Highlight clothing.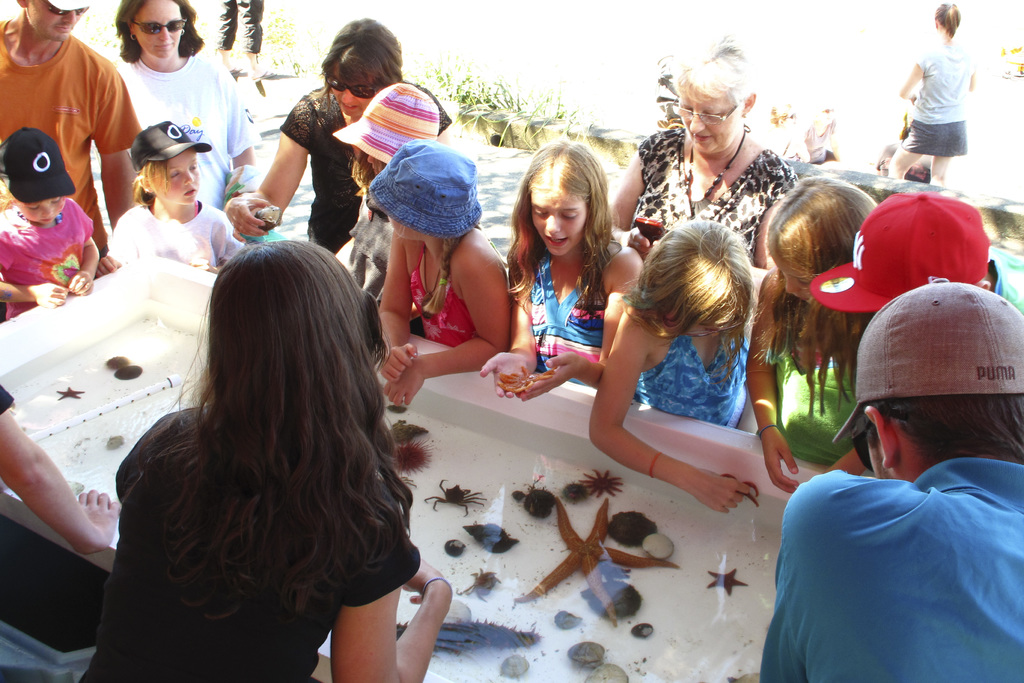
Highlighted region: x1=632 y1=311 x2=752 y2=429.
